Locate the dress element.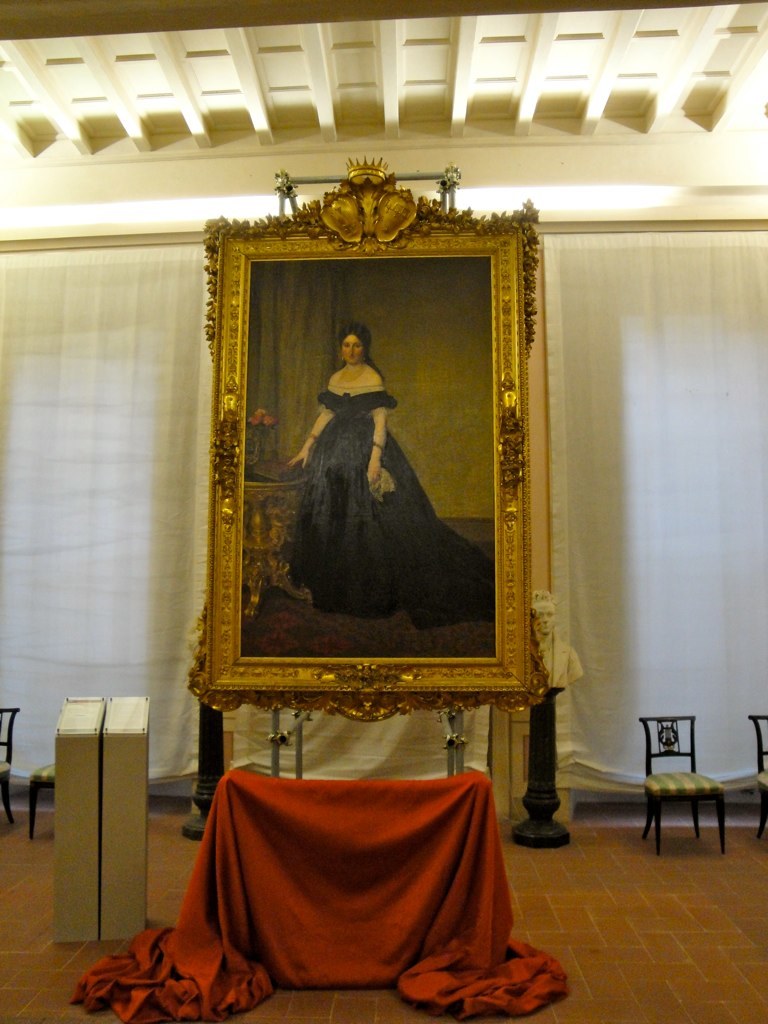
Element bbox: <region>292, 386, 495, 631</region>.
